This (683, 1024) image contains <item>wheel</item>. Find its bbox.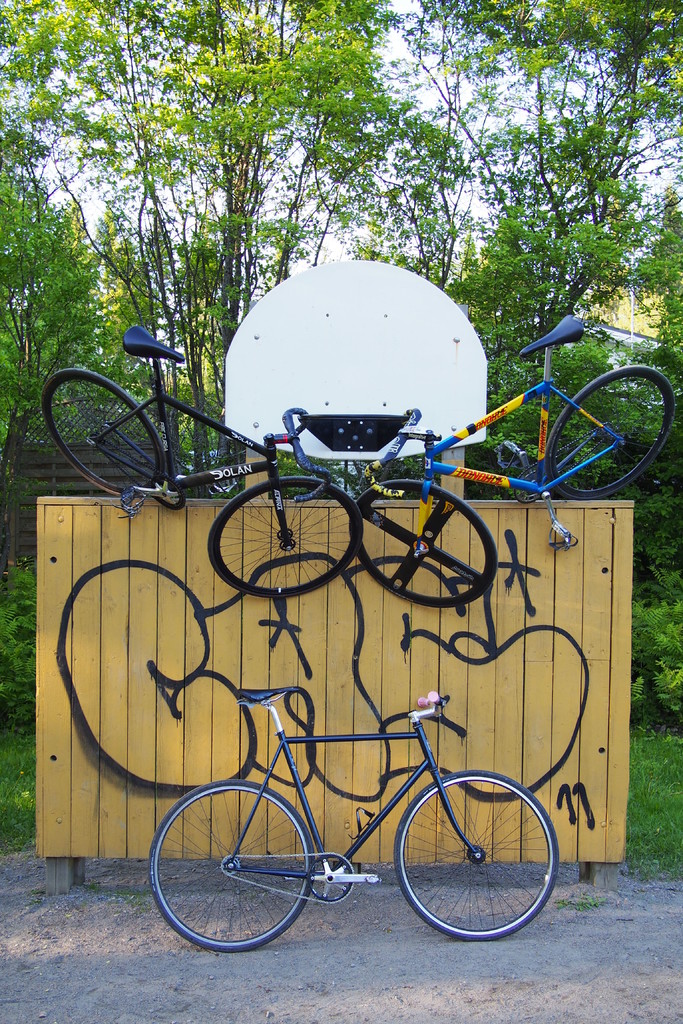
(544,370,670,497).
